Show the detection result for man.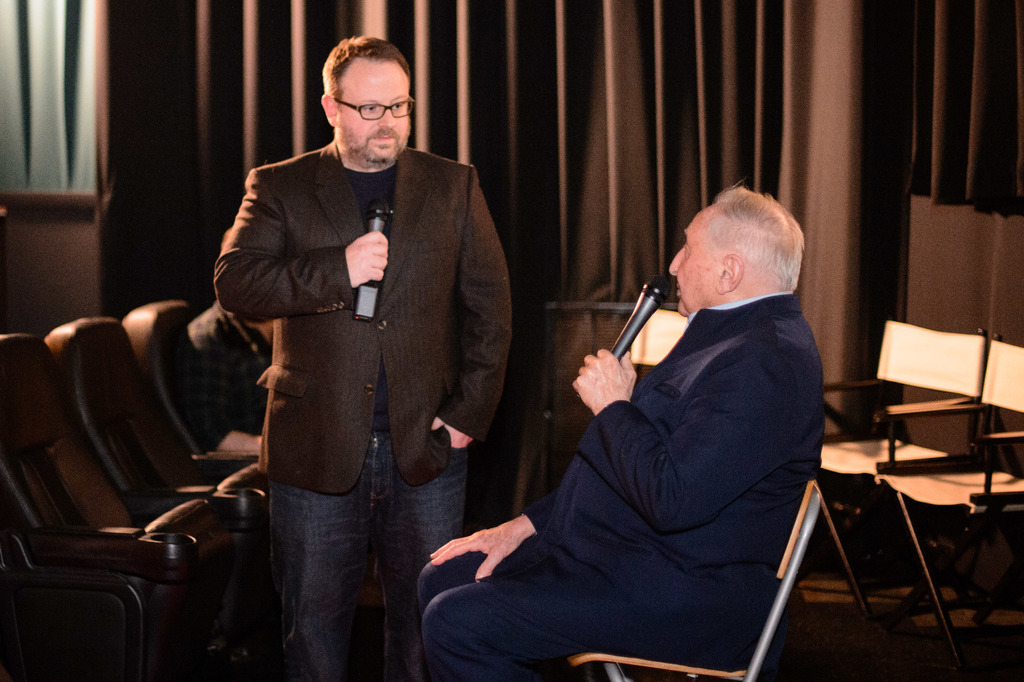
422 177 822 681.
